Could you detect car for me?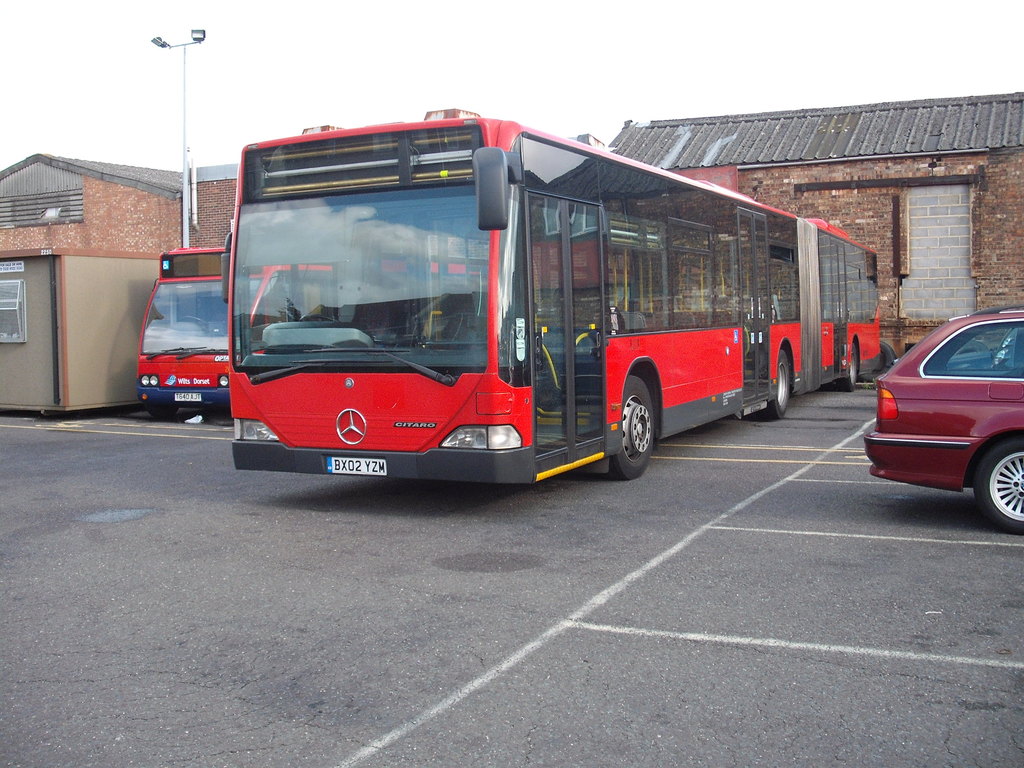
Detection result: {"x1": 864, "y1": 305, "x2": 1023, "y2": 536}.
